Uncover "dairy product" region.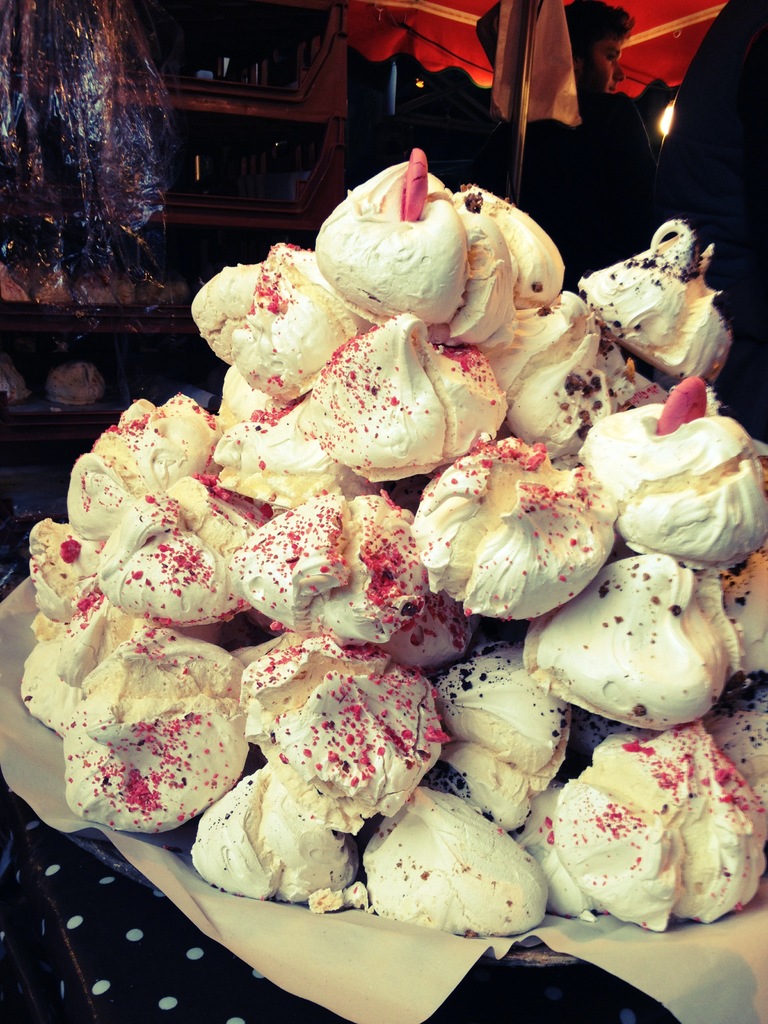
Uncovered: (left=374, top=794, right=516, bottom=951).
